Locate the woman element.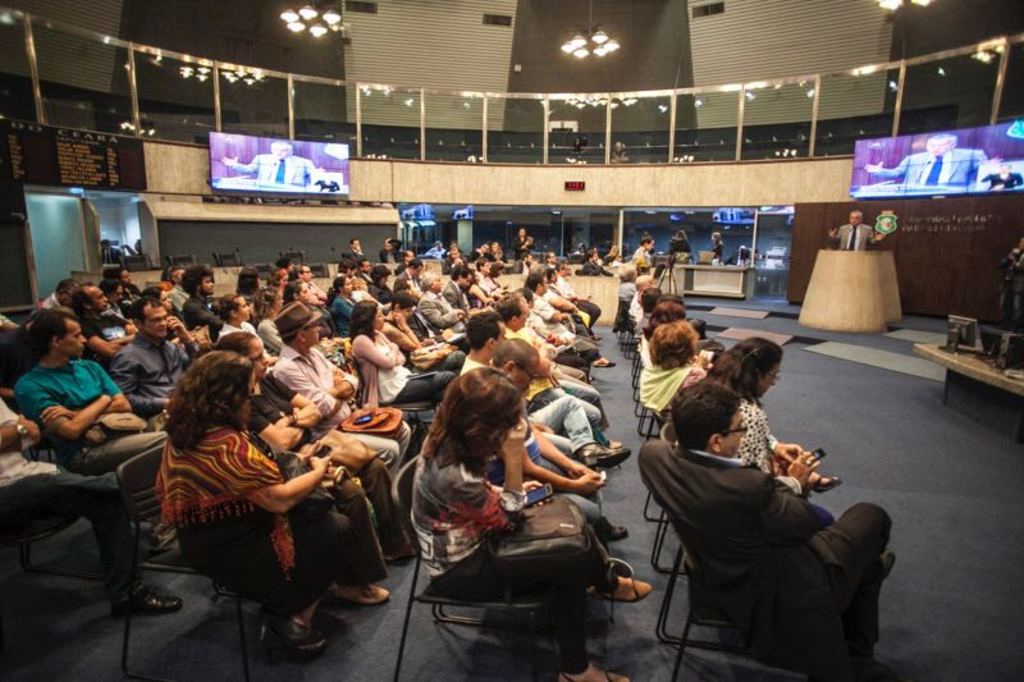
Element bbox: {"x1": 631, "y1": 320, "x2": 707, "y2": 411}.
